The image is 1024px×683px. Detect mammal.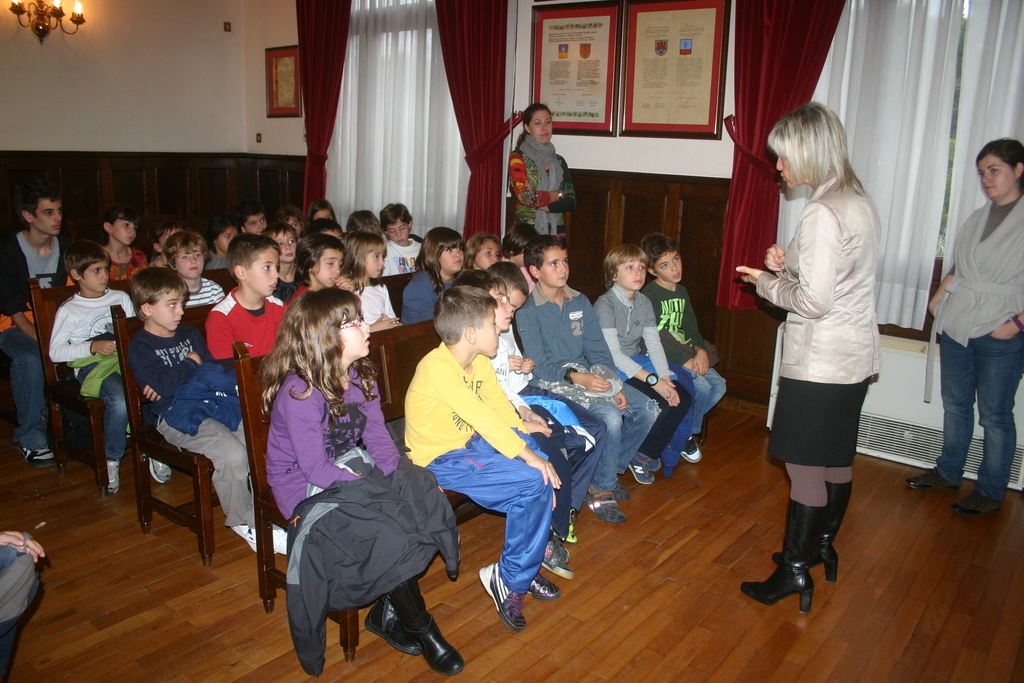
Detection: [left=505, top=92, right=579, bottom=234].
